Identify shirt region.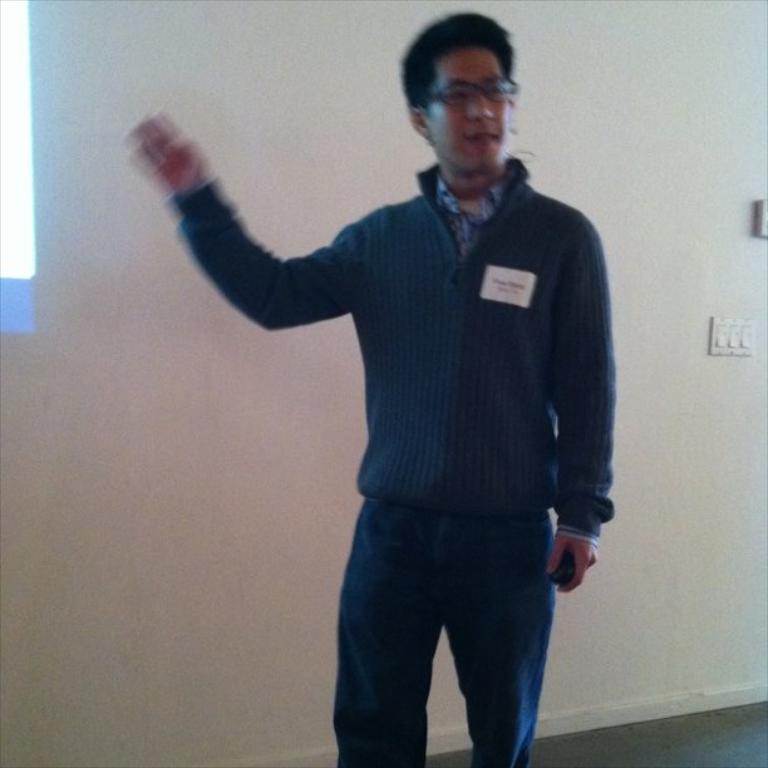
Region: l=434, t=169, r=508, b=264.
